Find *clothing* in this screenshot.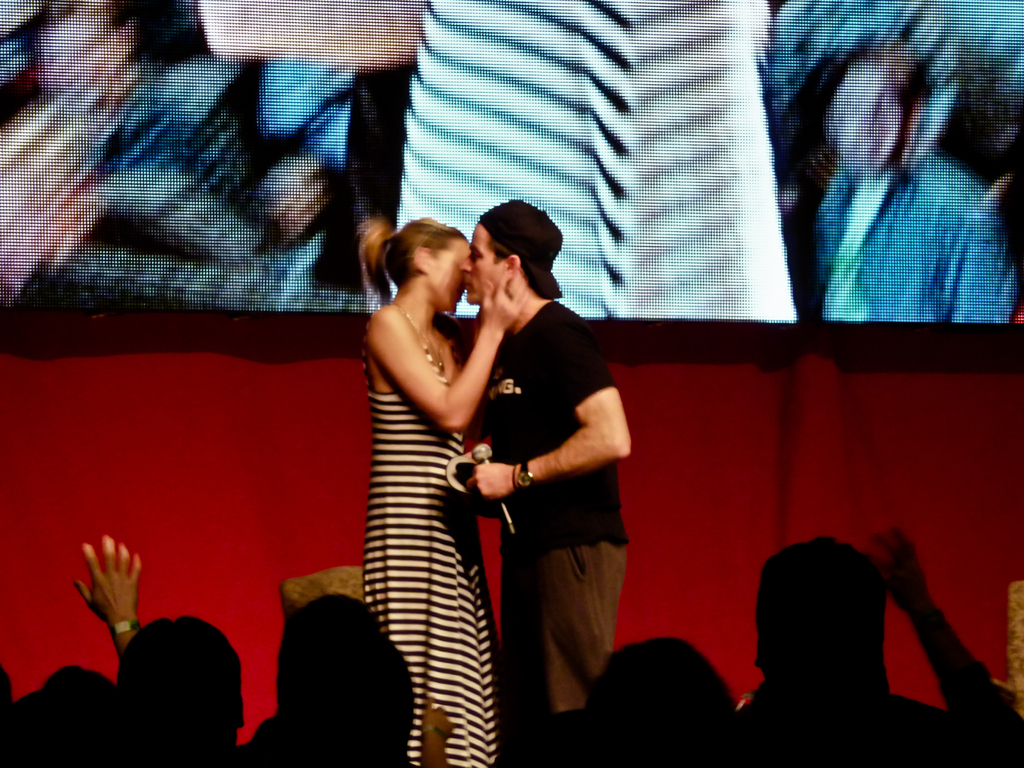
The bounding box for *clothing* is (483,289,633,719).
